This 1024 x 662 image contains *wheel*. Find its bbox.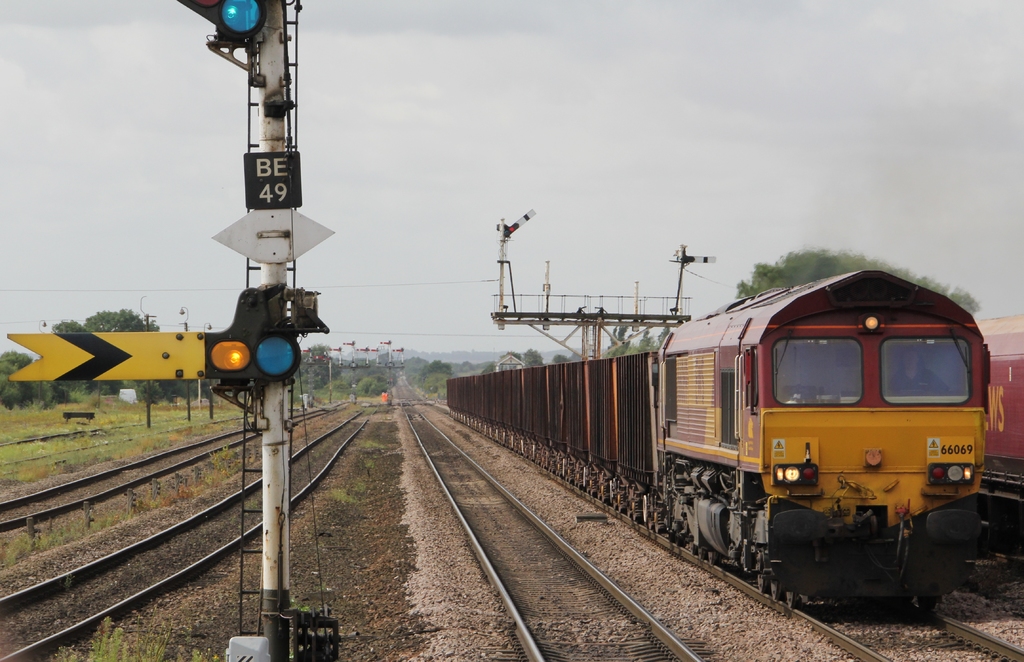
region(753, 570, 761, 595).
